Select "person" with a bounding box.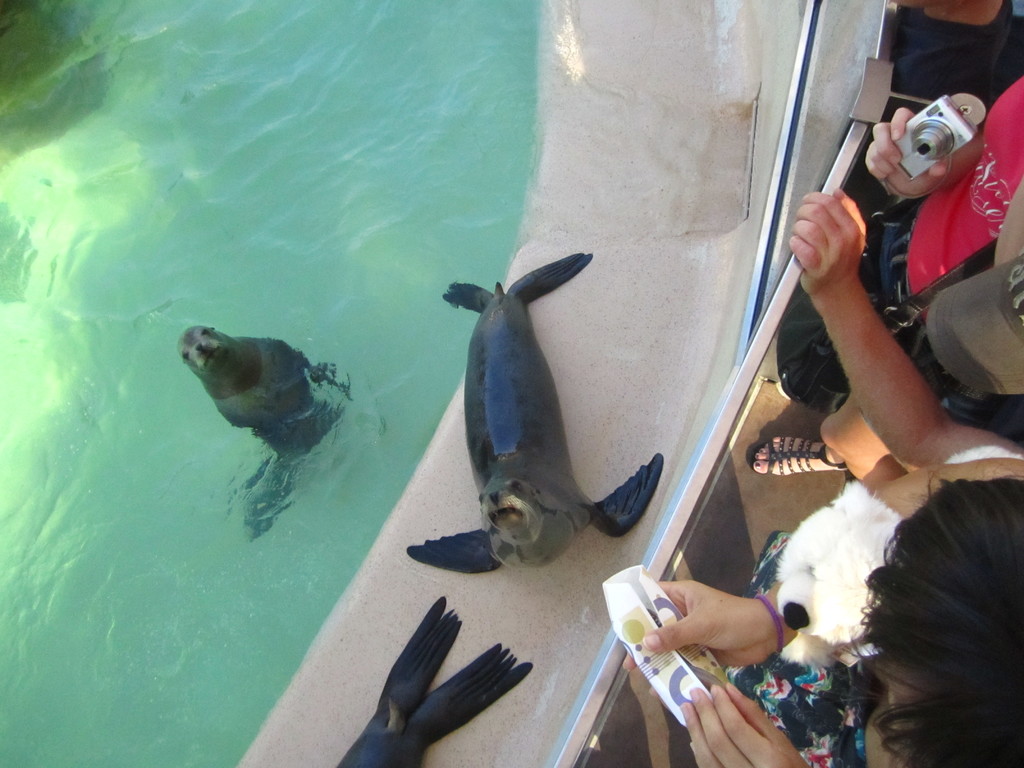
(626,455,1023,767).
